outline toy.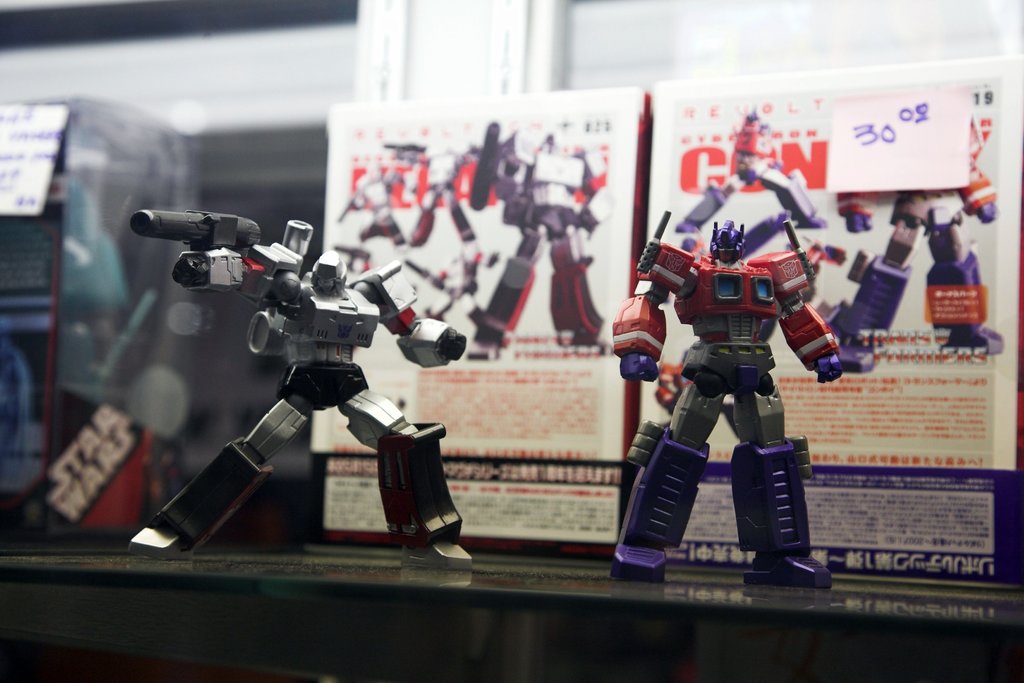
Outline: <box>602,199,842,555</box>.
